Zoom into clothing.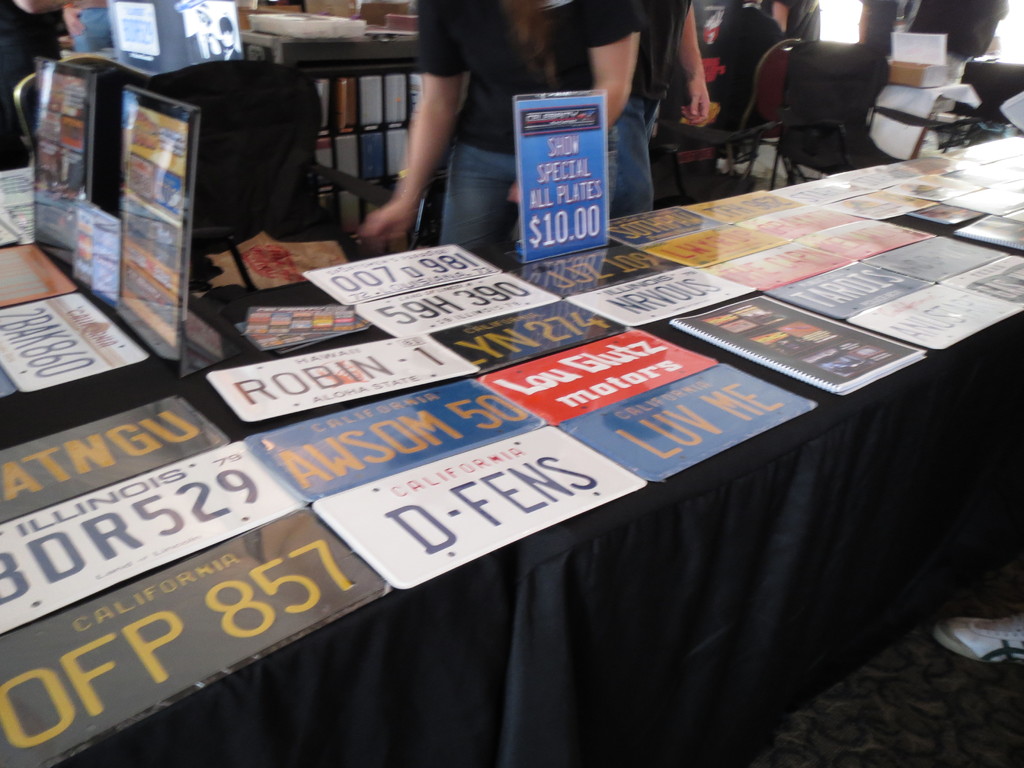
Zoom target: detection(417, 0, 653, 214).
